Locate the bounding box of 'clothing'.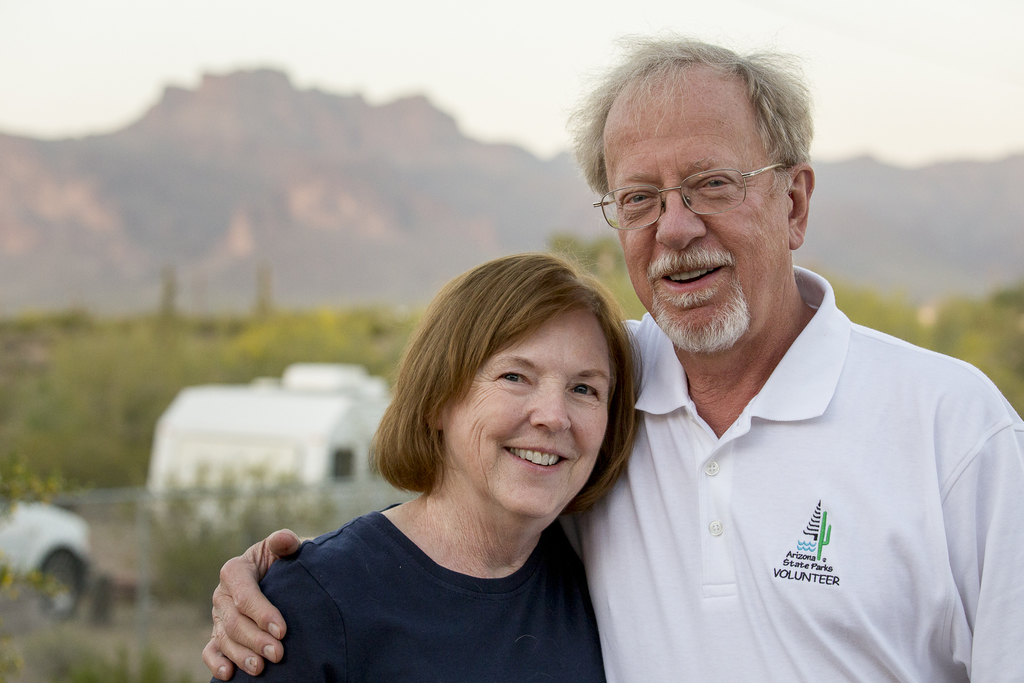
Bounding box: [563,264,1023,682].
